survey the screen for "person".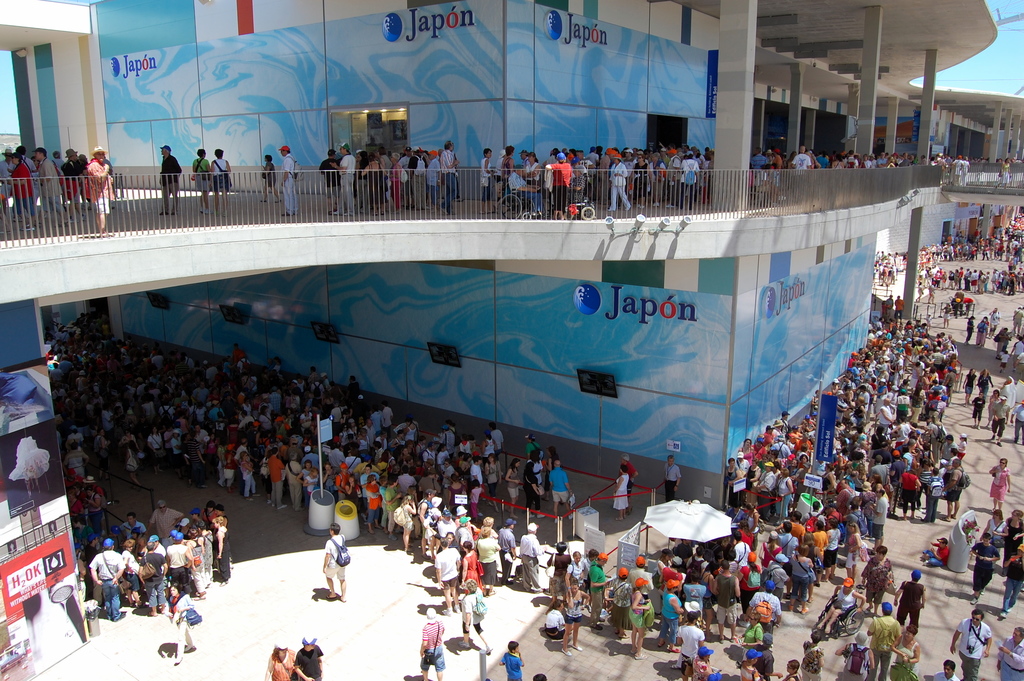
Survey found: (372,147,396,209).
